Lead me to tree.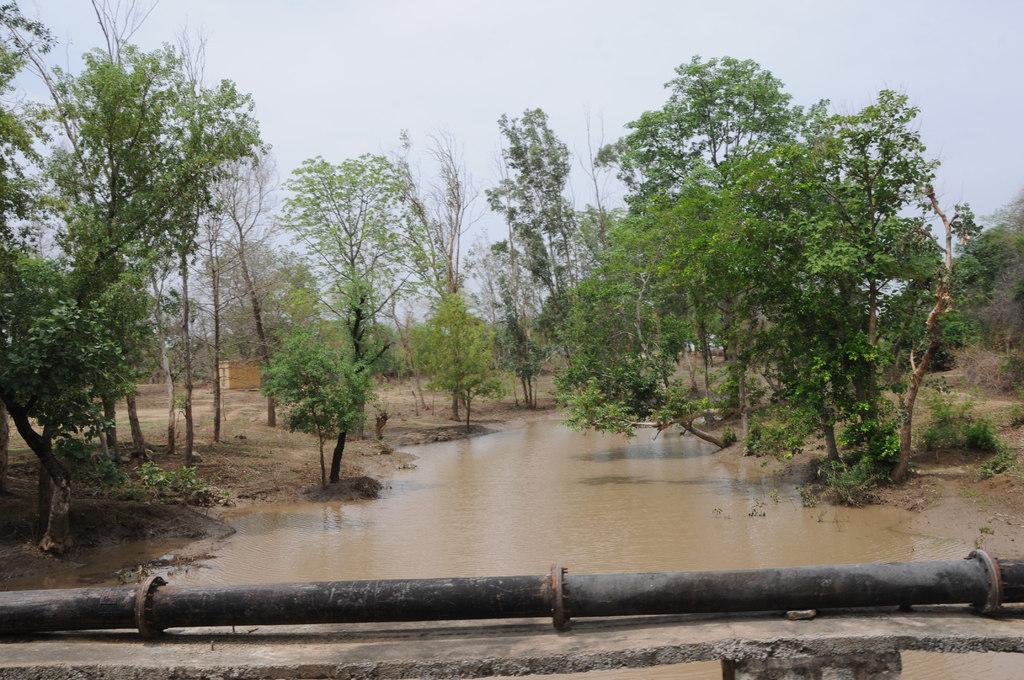
Lead to select_region(259, 328, 374, 498).
